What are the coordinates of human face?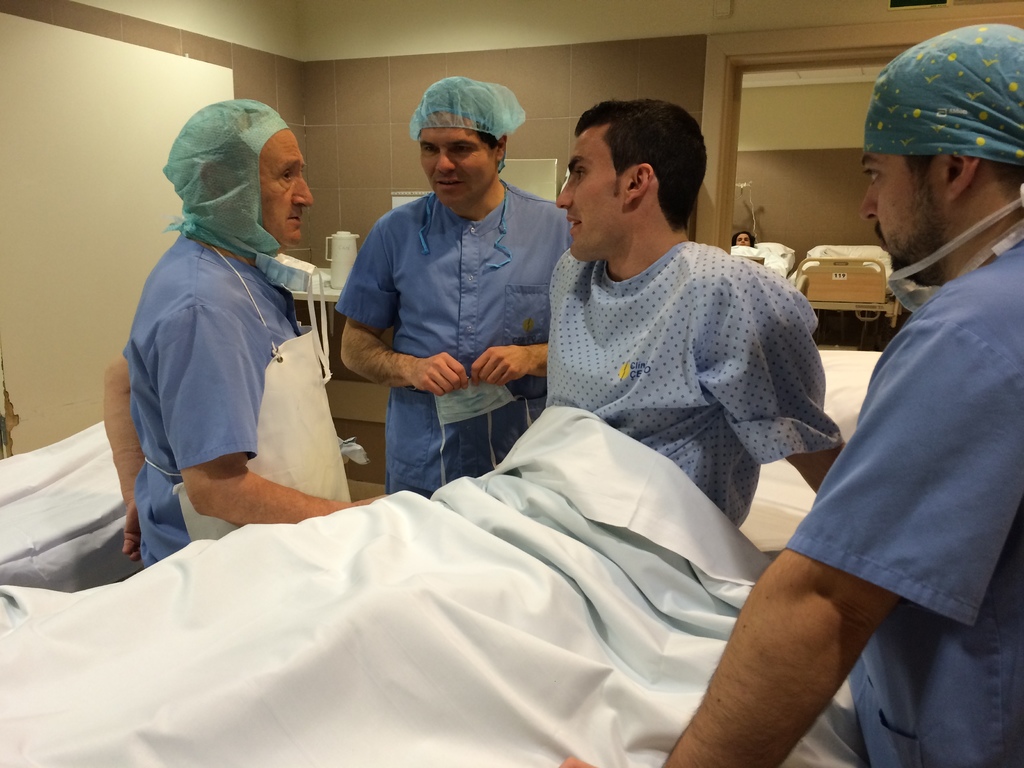
left=263, top=132, right=314, bottom=246.
